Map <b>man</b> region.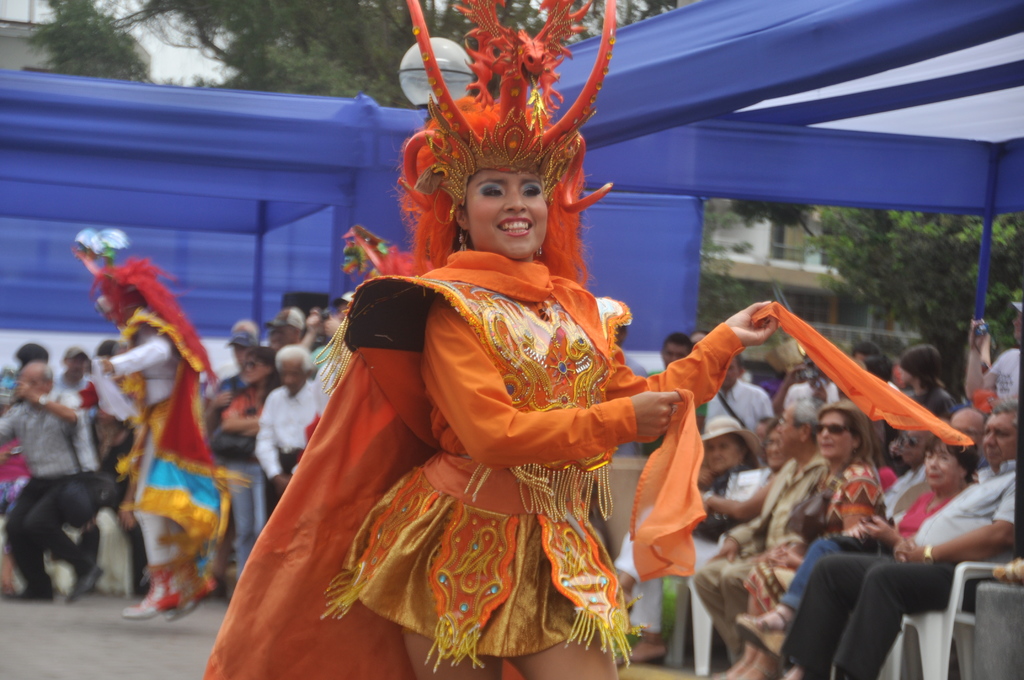
Mapped to 0/360/102/606.
